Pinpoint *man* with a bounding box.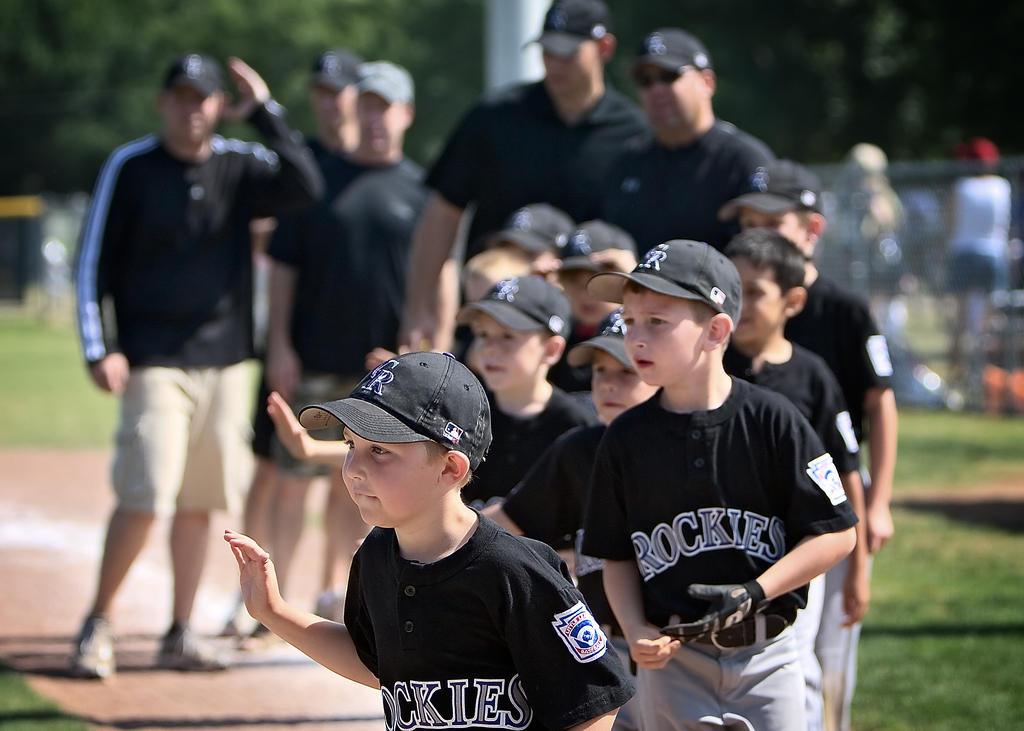
<box>221,55,440,648</box>.
